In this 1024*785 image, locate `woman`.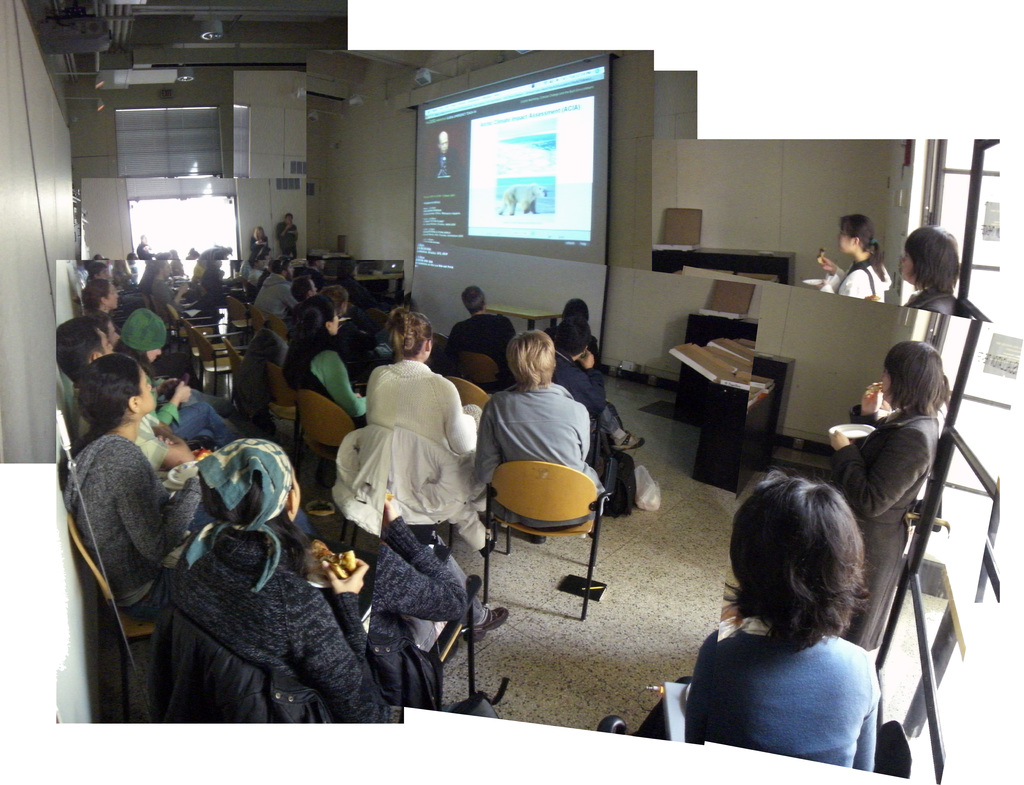
Bounding box: 256 307 396 421.
